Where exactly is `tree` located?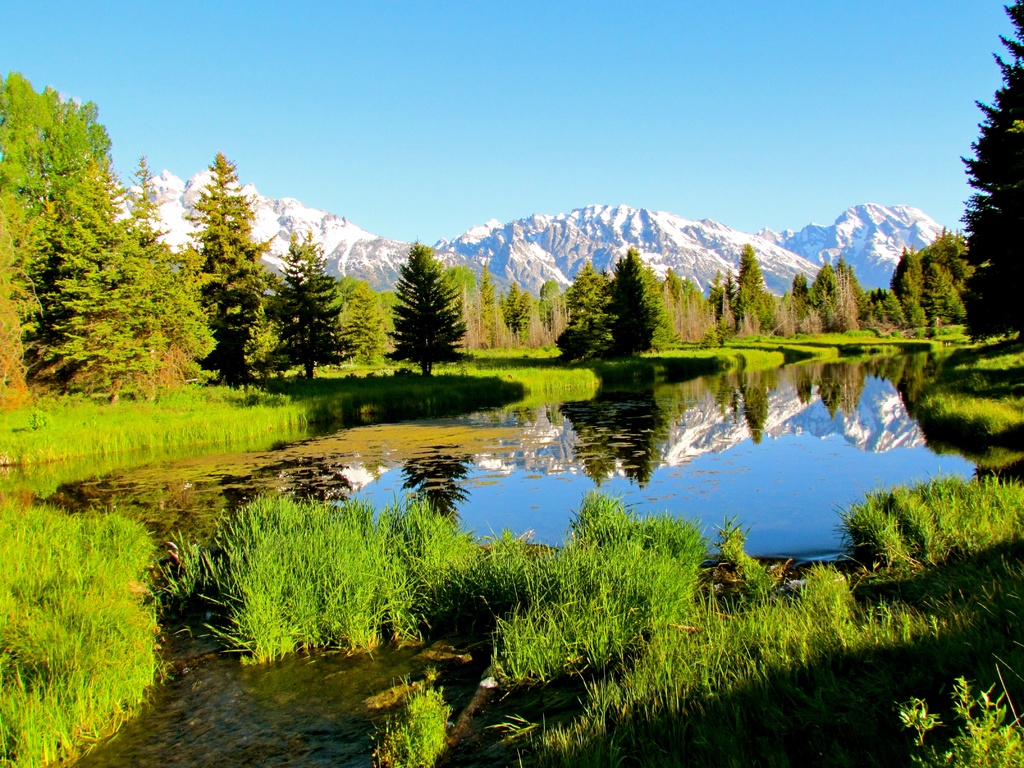
Its bounding box is <bbox>387, 241, 470, 378</bbox>.
